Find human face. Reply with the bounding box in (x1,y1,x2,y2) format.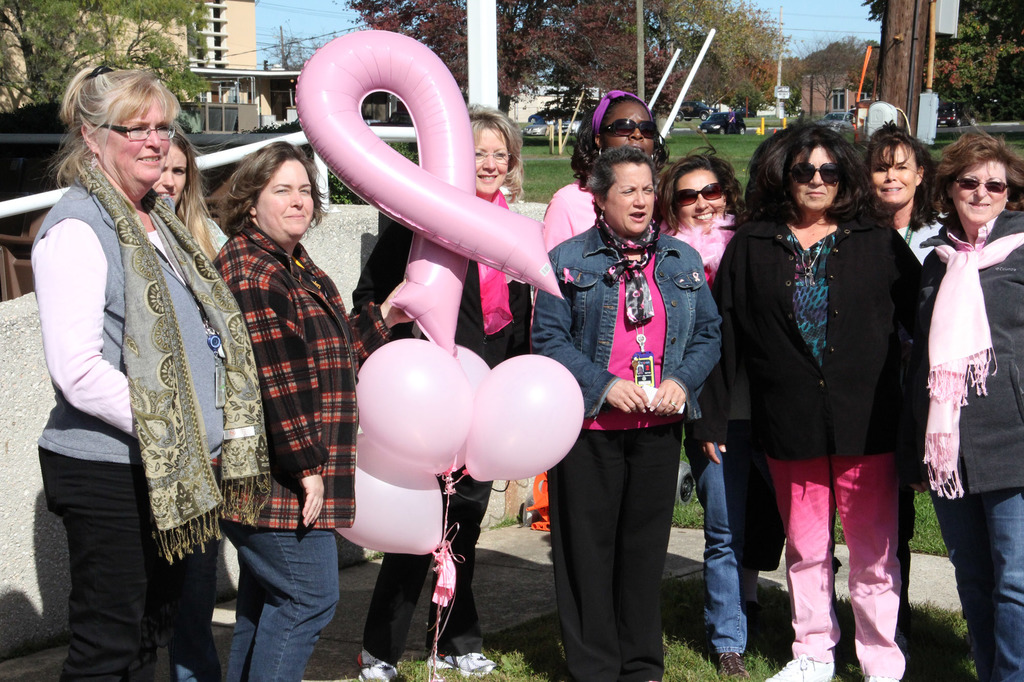
(606,161,653,237).
